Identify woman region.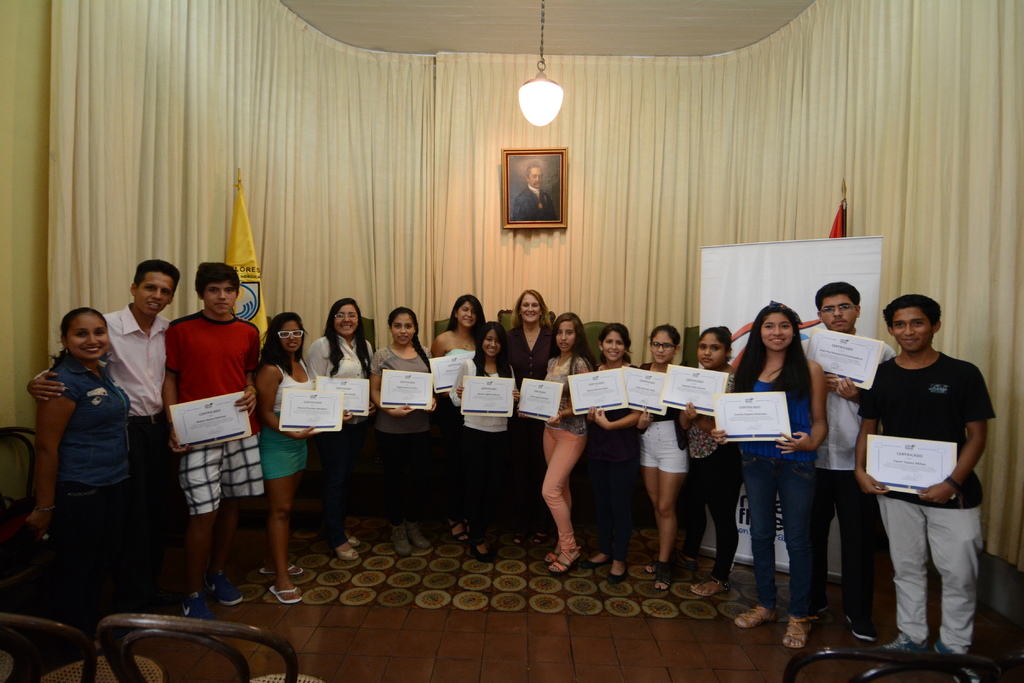
Region: region(499, 292, 554, 519).
